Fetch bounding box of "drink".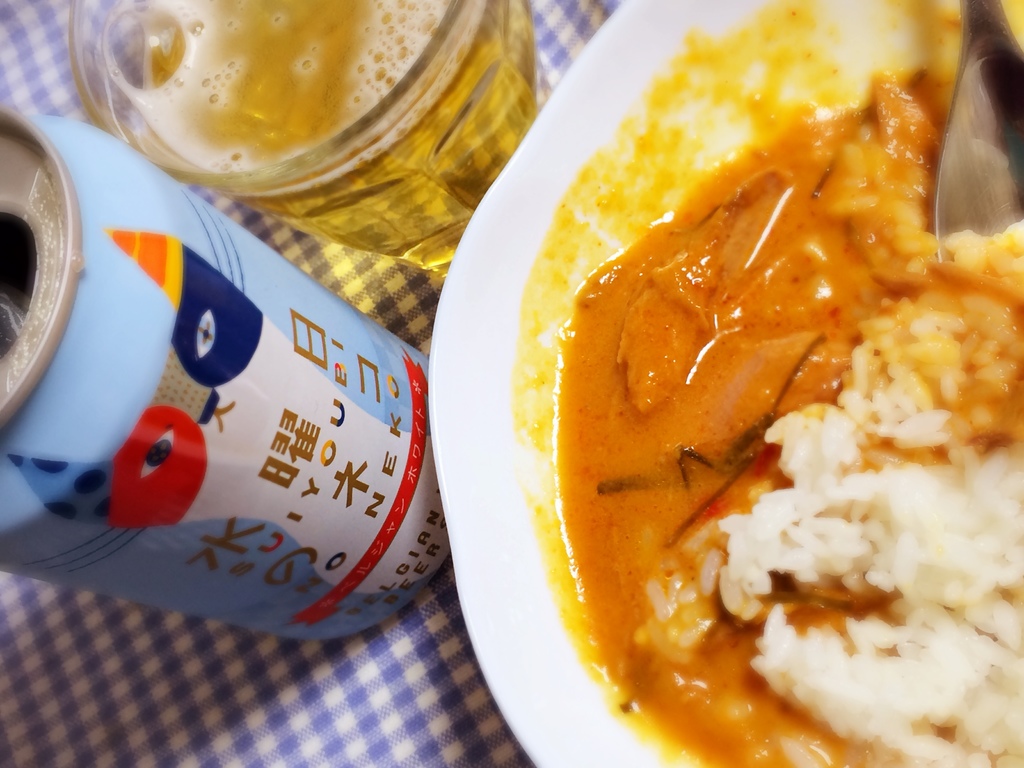
Bbox: {"left": 26, "top": 5, "right": 534, "bottom": 220}.
